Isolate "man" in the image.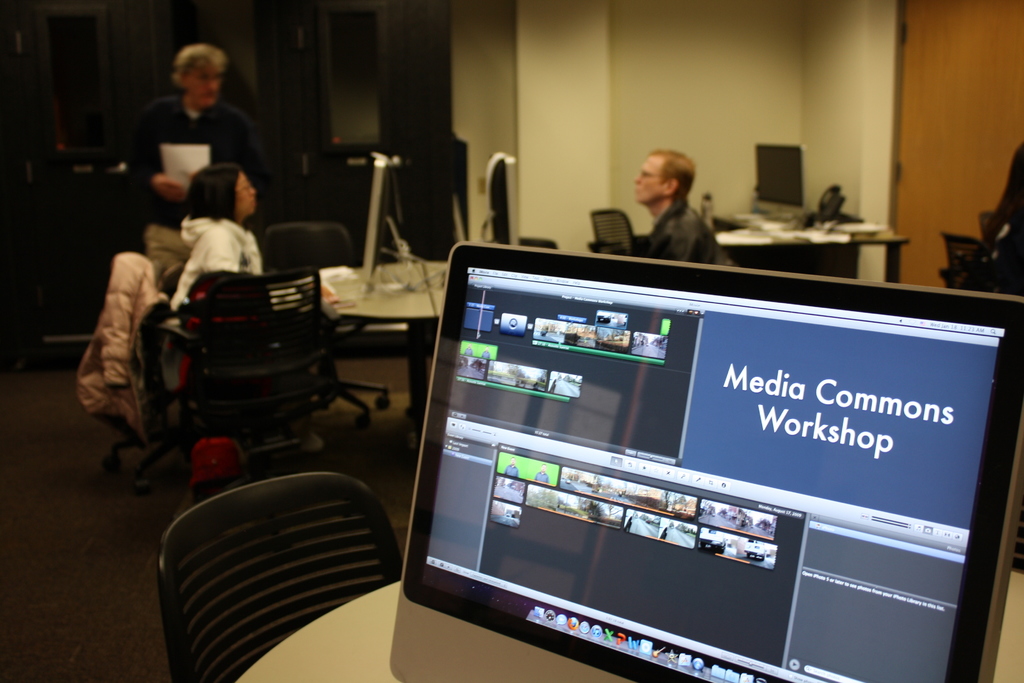
Isolated region: [x1=125, y1=42, x2=257, y2=279].
